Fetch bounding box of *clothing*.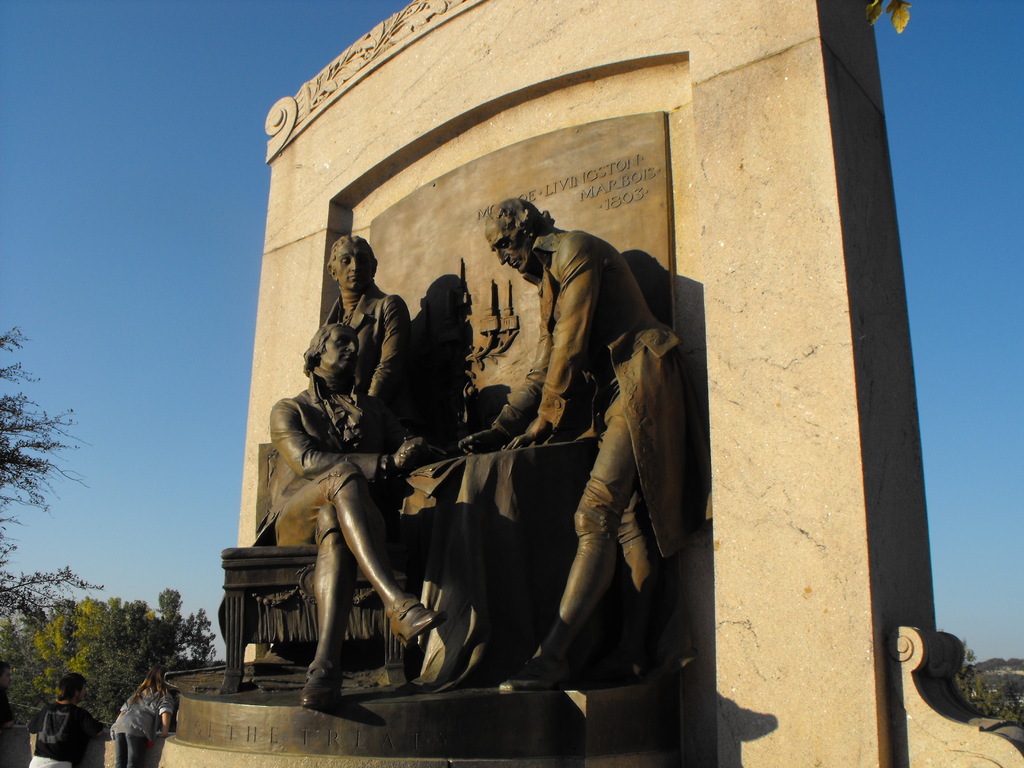
Bbox: 283/254/409/428.
